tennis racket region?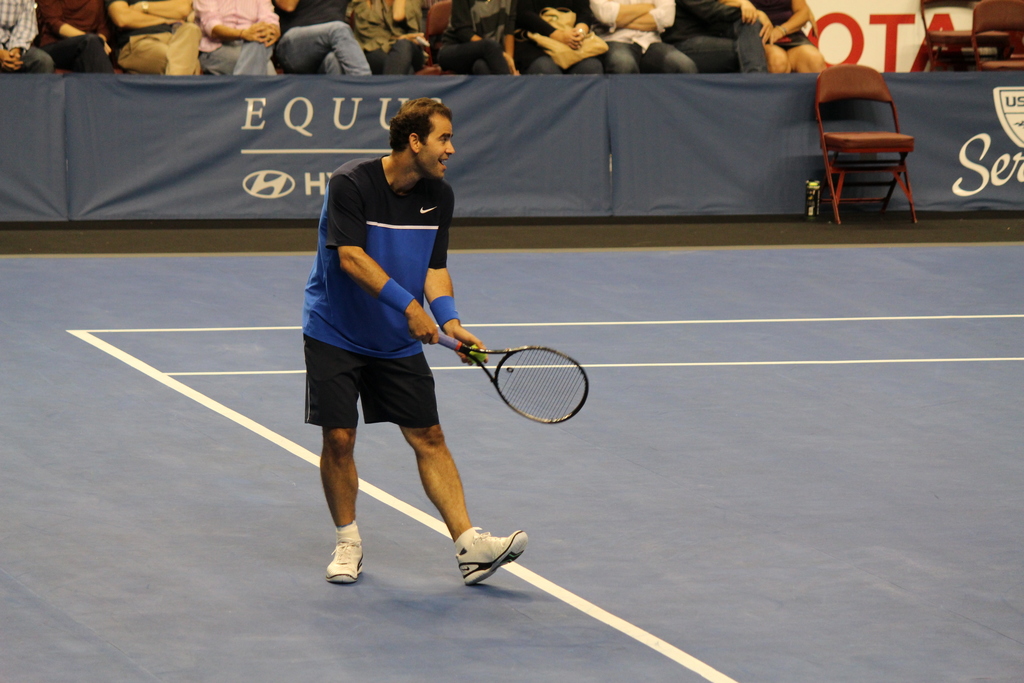
select_region(436, 332, 591, 425)
